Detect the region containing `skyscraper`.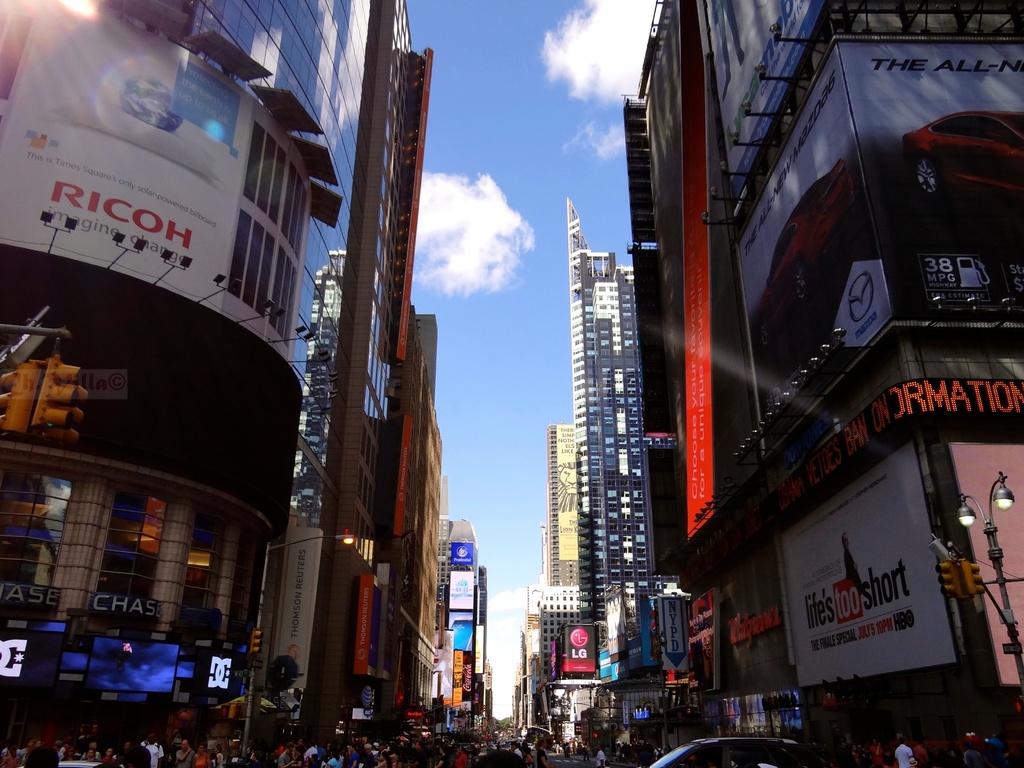
Rect(444, 510, 484, 730).
